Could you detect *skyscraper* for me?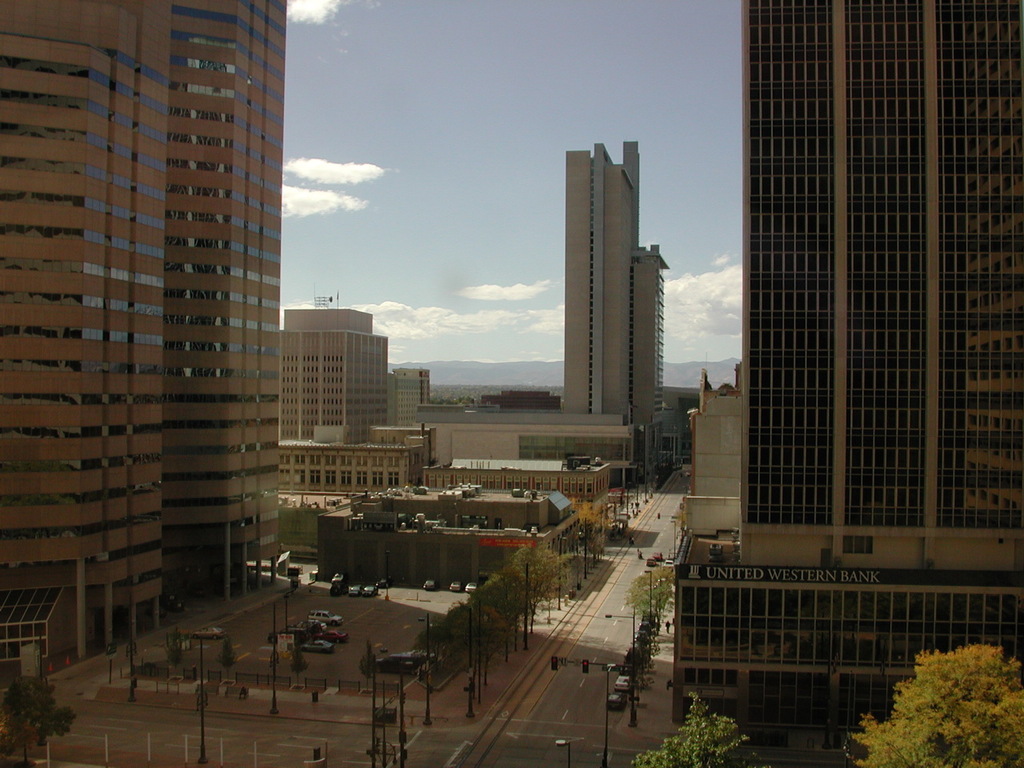
Detection result: x1=623, y1=235, x2=670, y2=458.
